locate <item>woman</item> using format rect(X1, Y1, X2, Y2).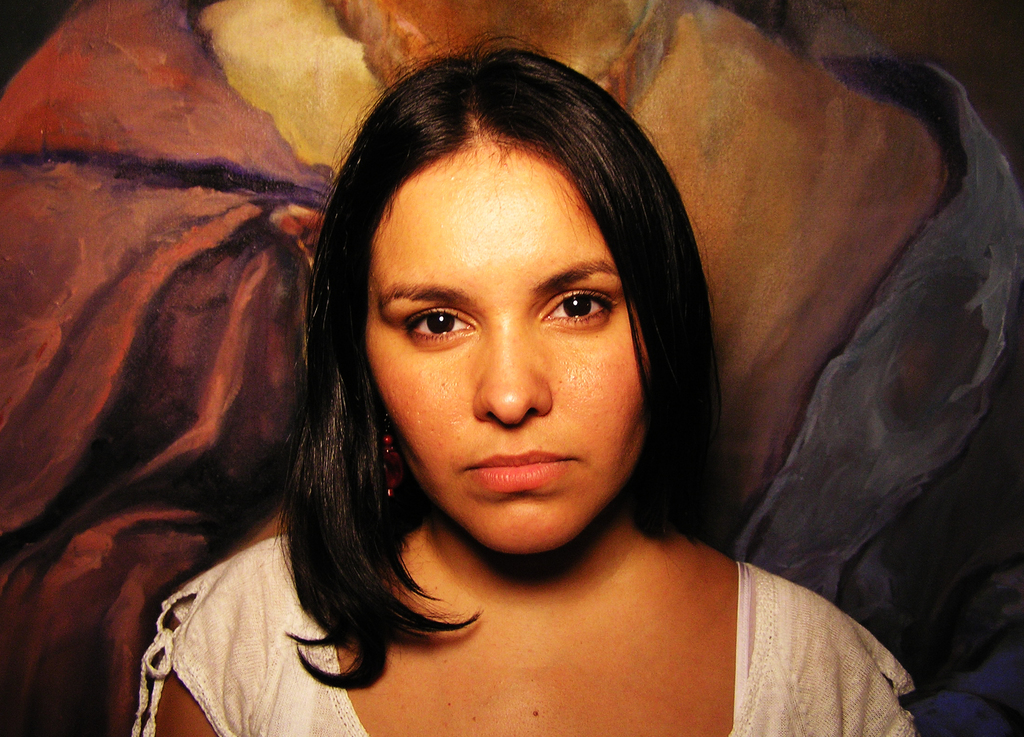
rect(111, 47, 916, 734).
